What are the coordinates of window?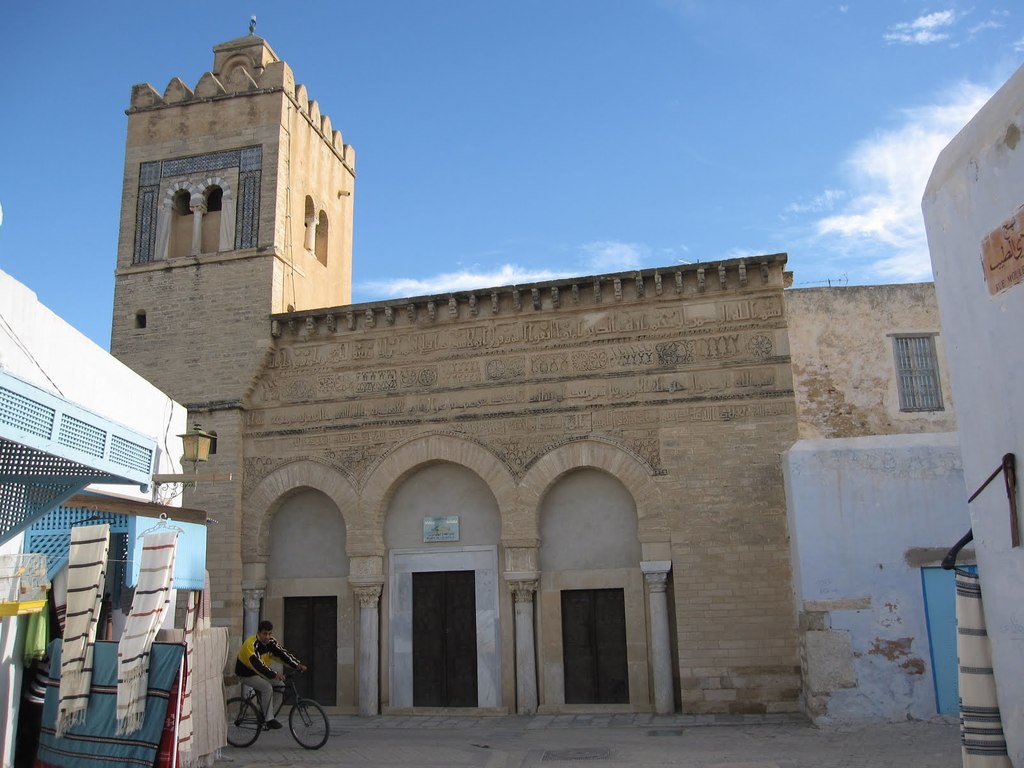
898, 340, 941, 411.
